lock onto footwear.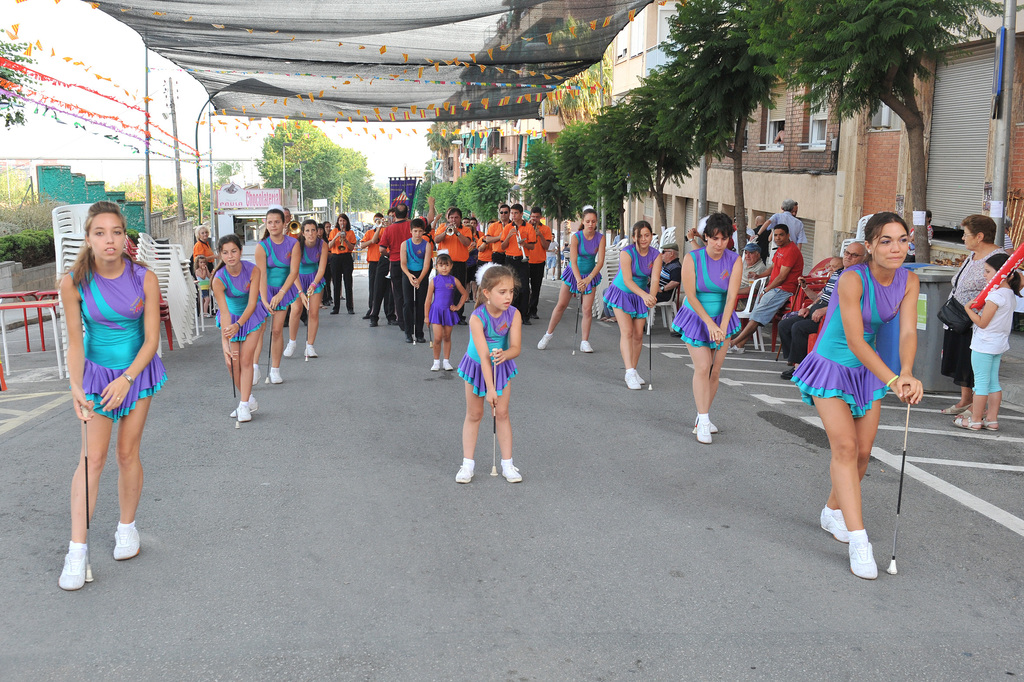
Locked: (114, 532, 140, 561).
